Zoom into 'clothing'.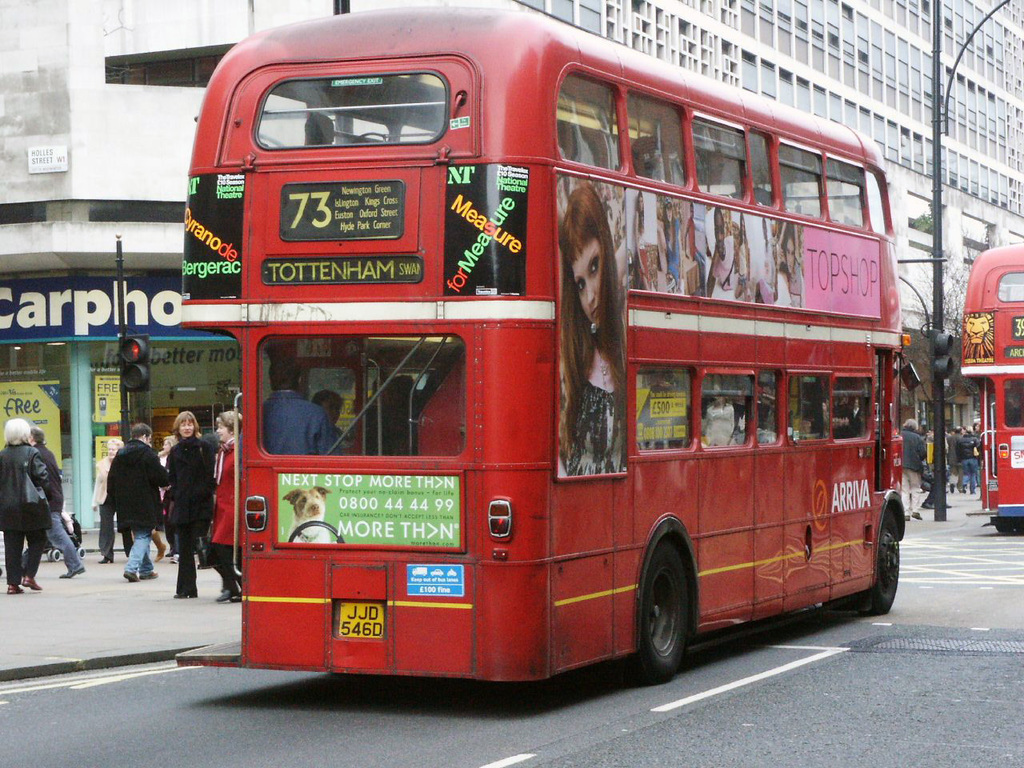
Zoom target: crop(666, 217, 681, 286).
